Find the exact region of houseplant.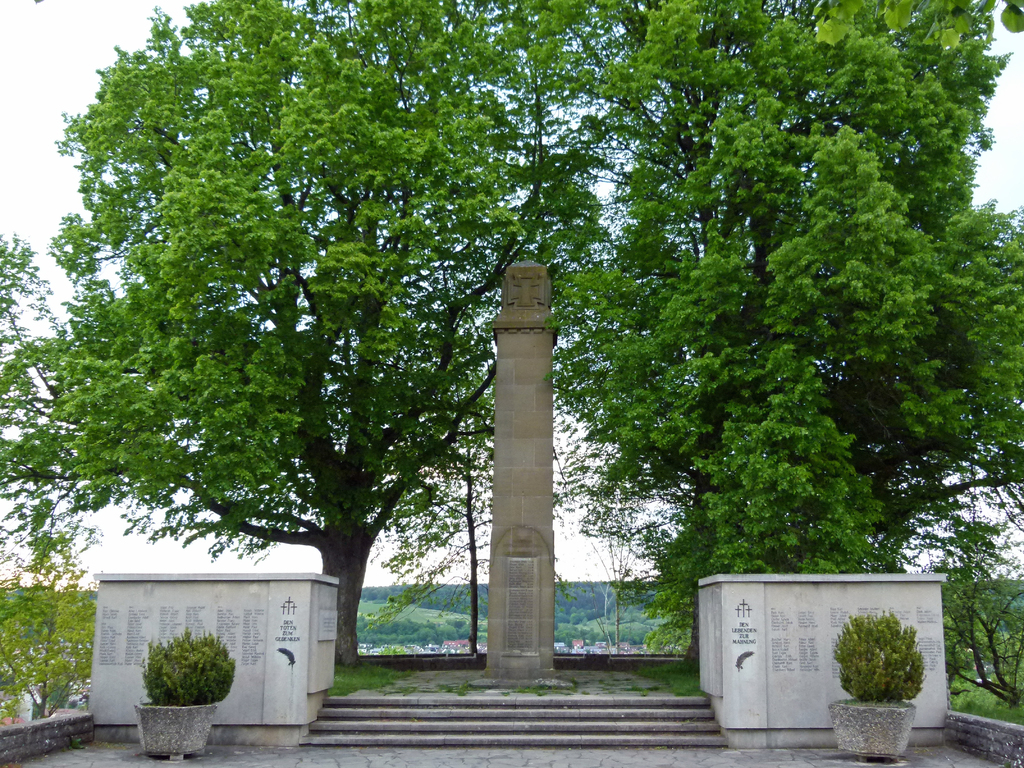
Exact region: (x1=829, y1=611, x2=925, y2=760).
